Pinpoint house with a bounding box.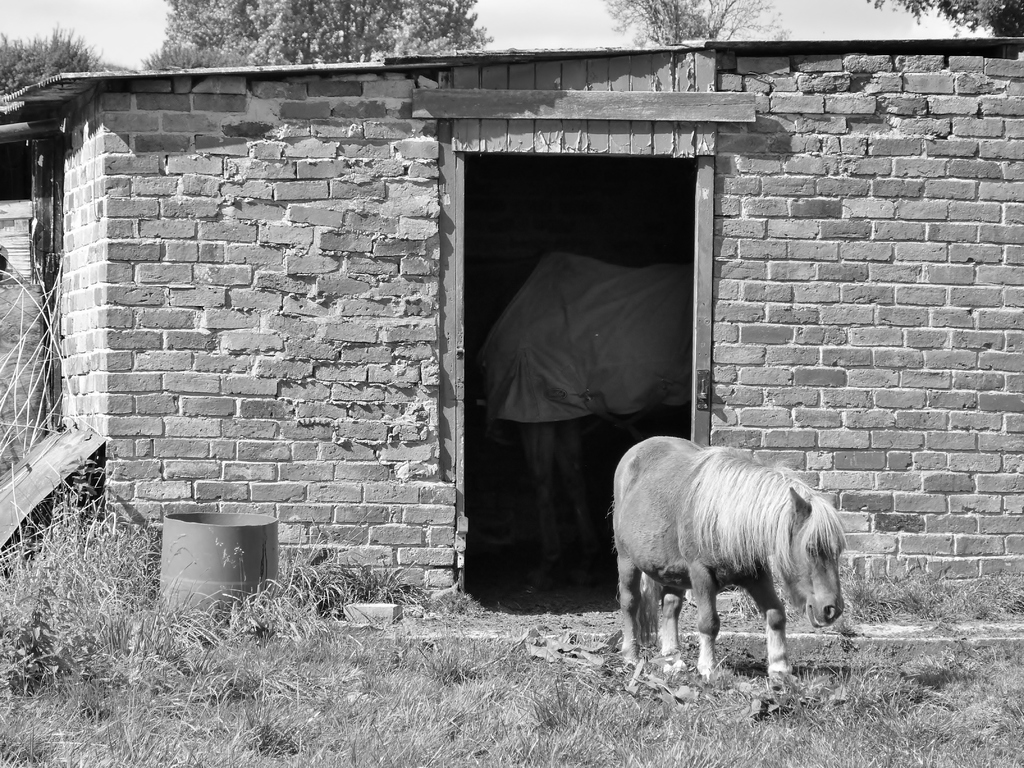
1 49 1023 603.
